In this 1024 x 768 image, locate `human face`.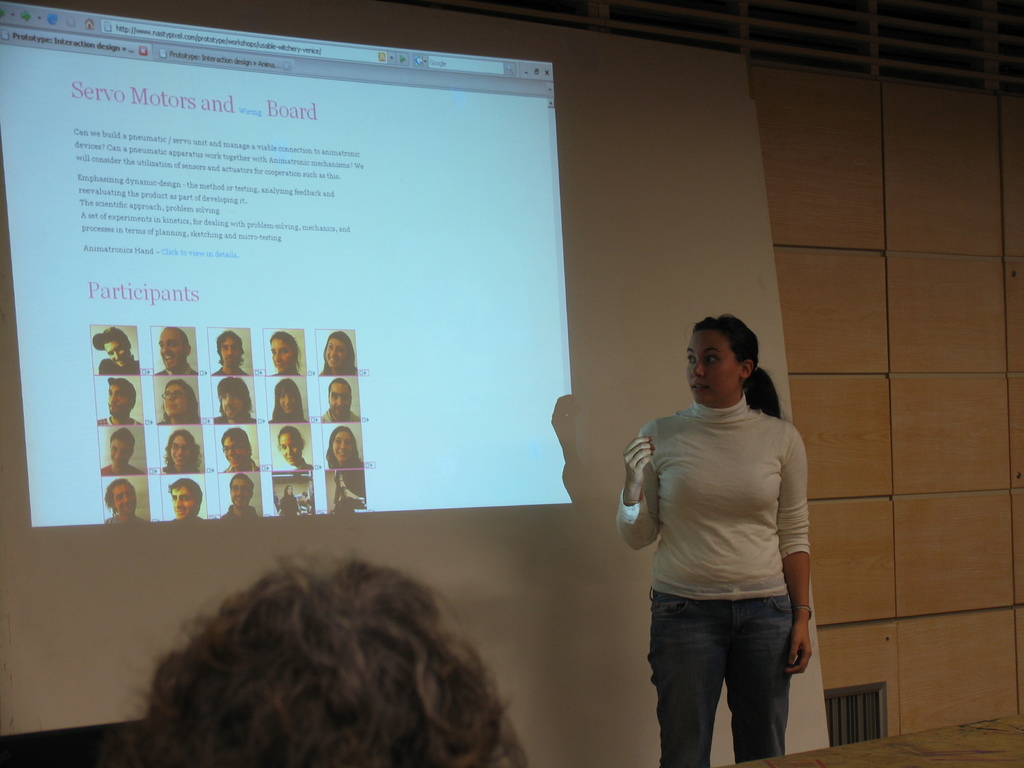
Bounding box: x1=157 y1=331 x2=186 y2=367.
